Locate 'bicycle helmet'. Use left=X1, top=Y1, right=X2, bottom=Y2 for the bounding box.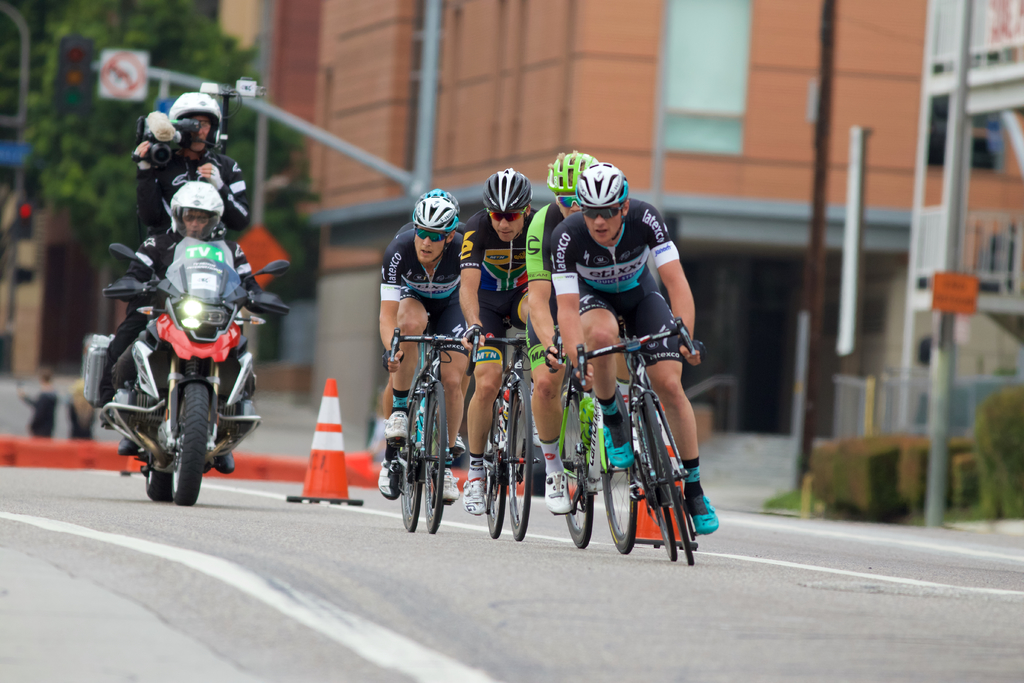
left=483, top=169, right=531, bottom=215.
